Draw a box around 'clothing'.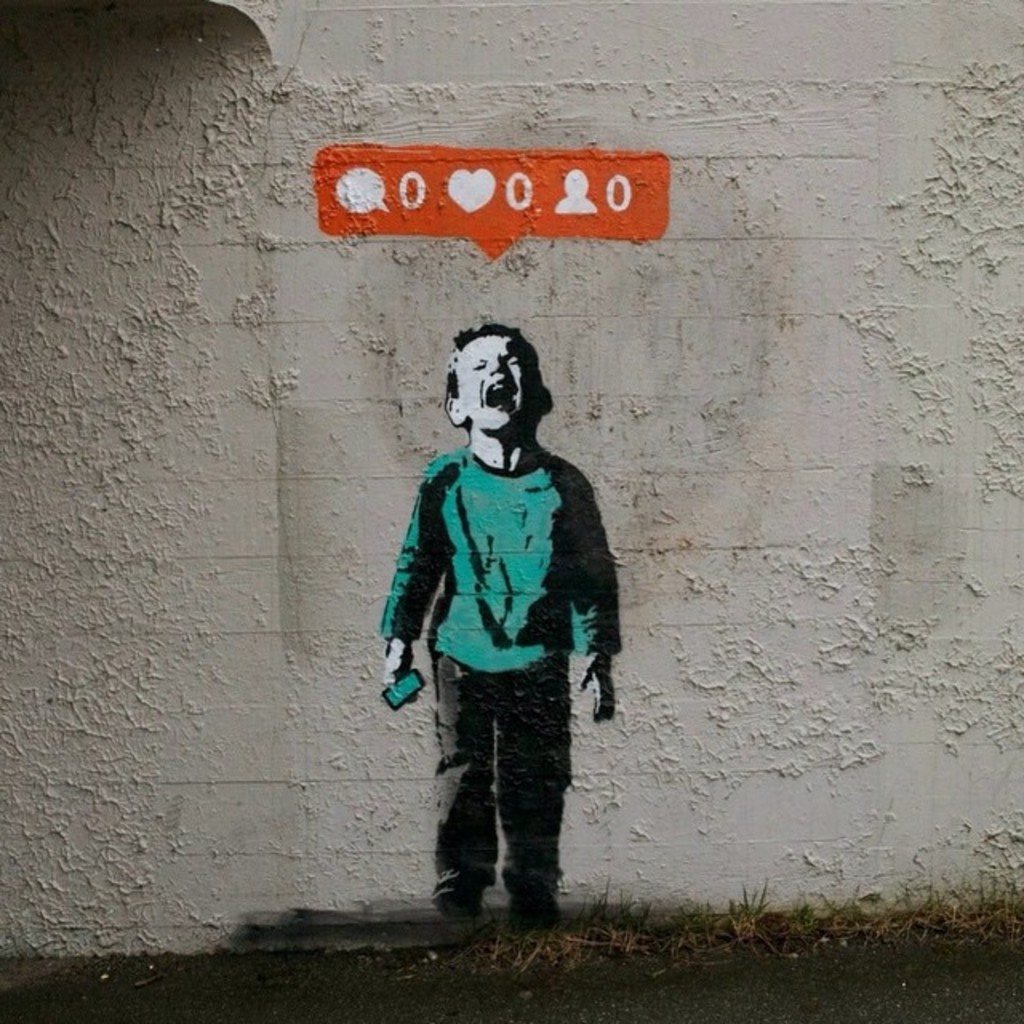
bbox=[390, 358, 622, 925].
